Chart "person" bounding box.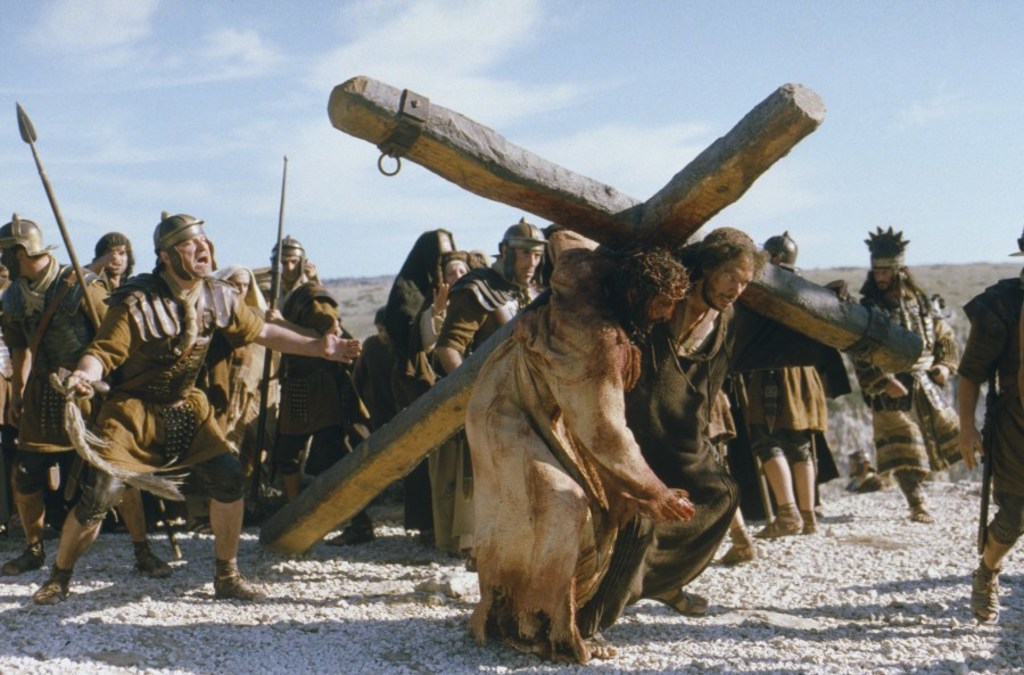
Charted: 258,238,371,548.
